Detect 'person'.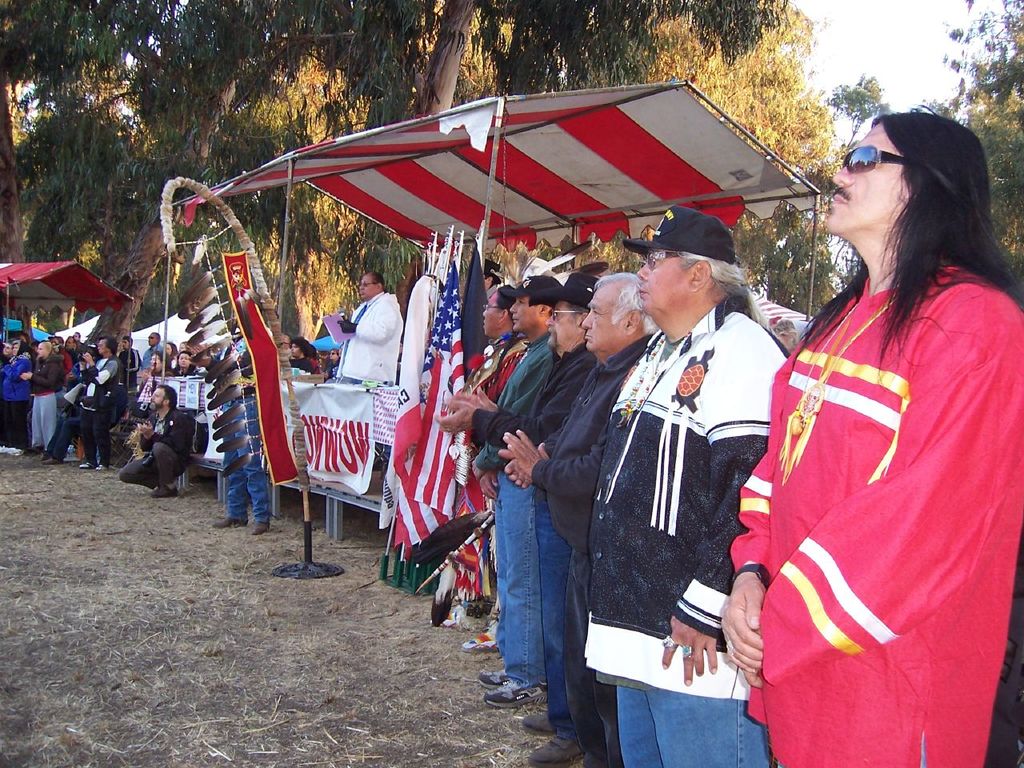
Detected at <box>318,346,342,377</box>.
